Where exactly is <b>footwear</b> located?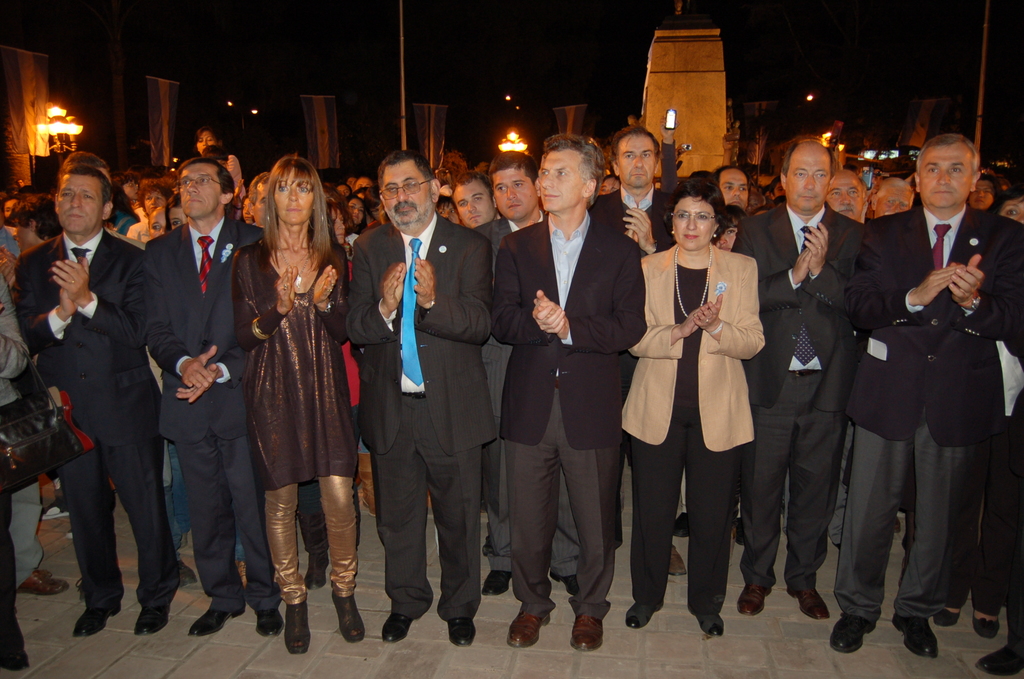
Its bounding box is [x1=447, y1=616, x2=474, y2=644].
